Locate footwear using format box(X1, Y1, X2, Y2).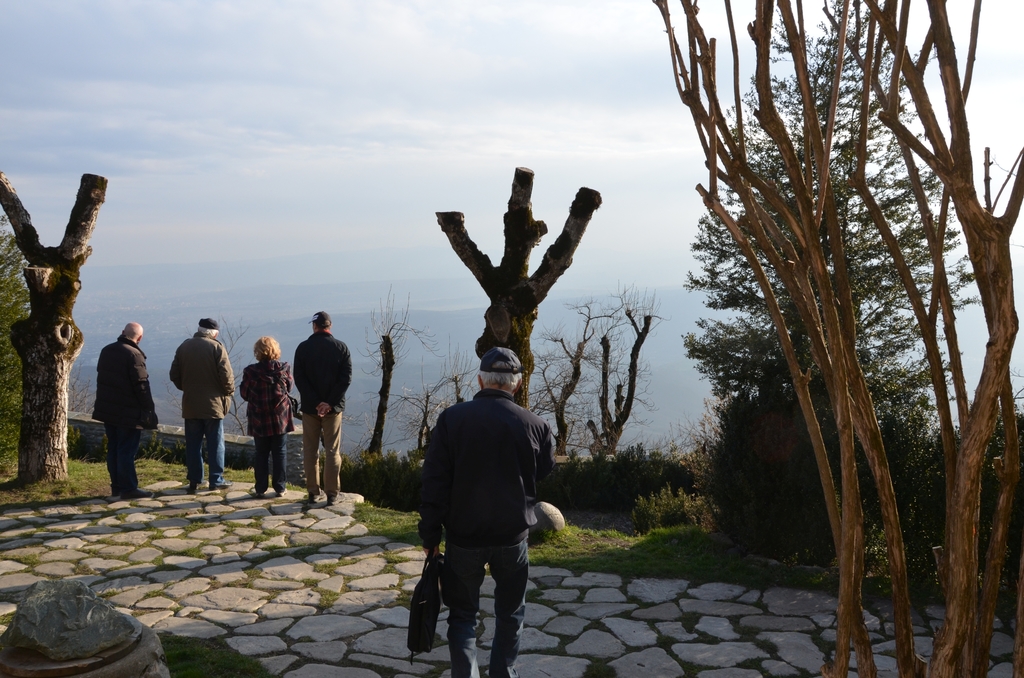
box(328, 490, 348, 508).
